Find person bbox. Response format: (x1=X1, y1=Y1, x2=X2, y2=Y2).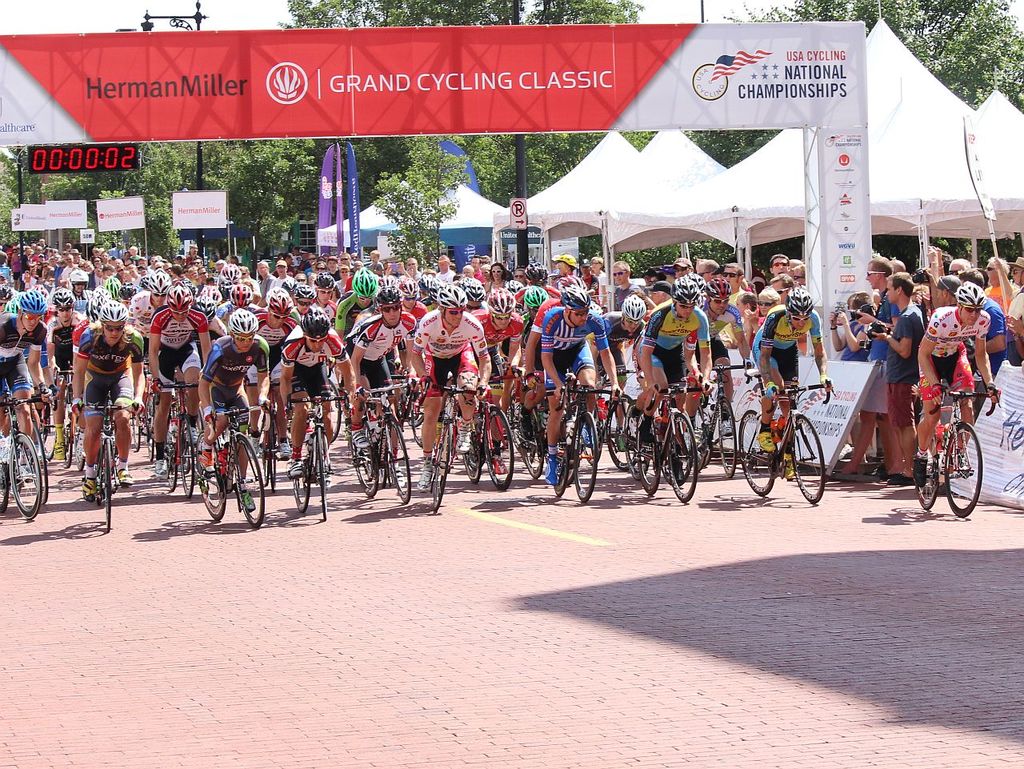
(x1=41, y1=290, x2=97, y2=463).
